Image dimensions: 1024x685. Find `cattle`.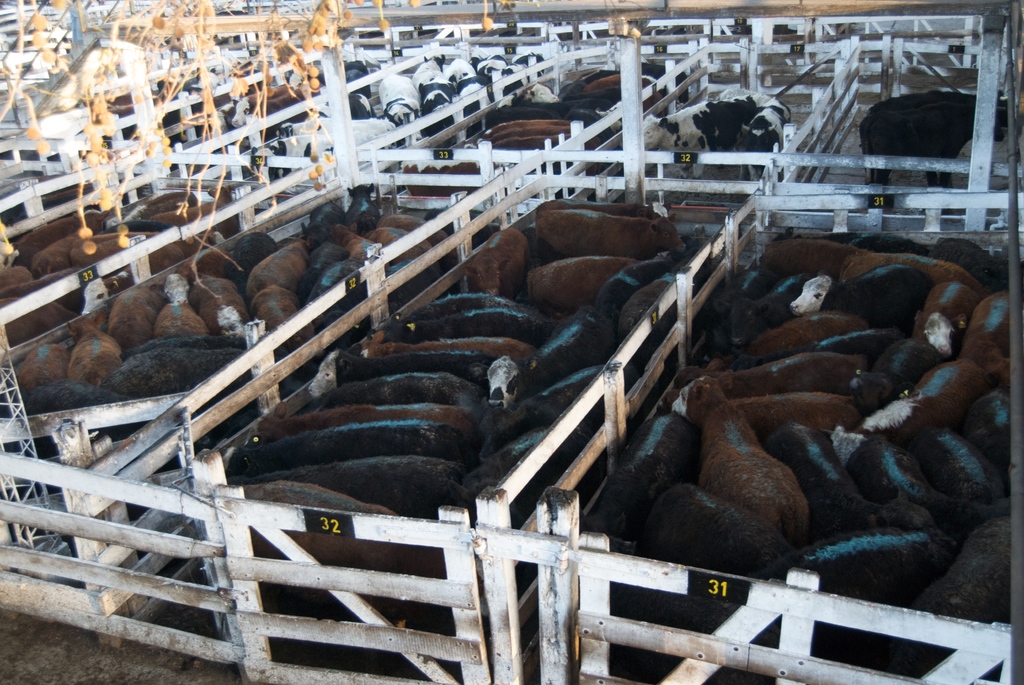
(509,53,542,76).
